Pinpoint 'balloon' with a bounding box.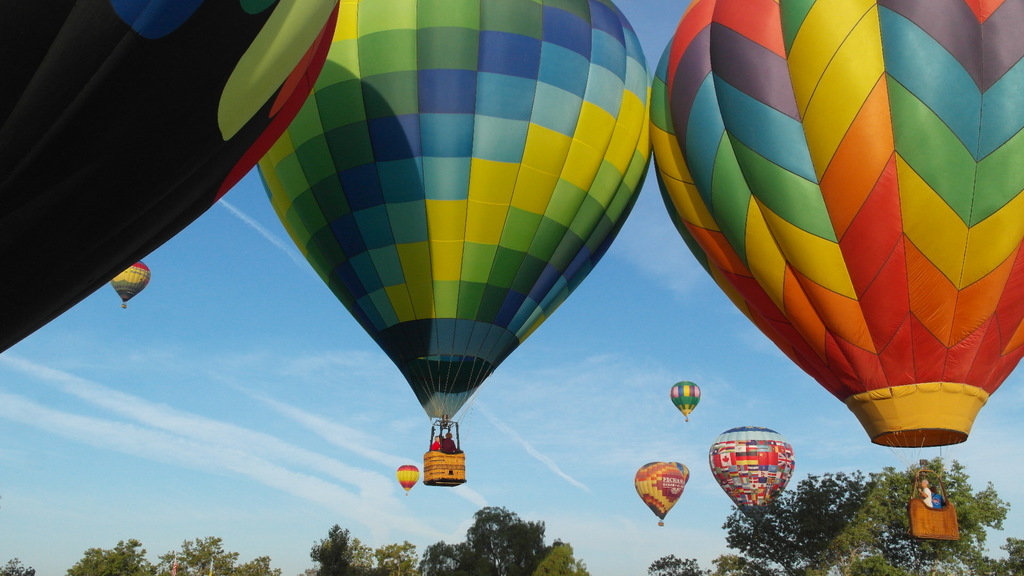
{"left": 395, "top": 462, "right": 421, "bottom": 491}.
